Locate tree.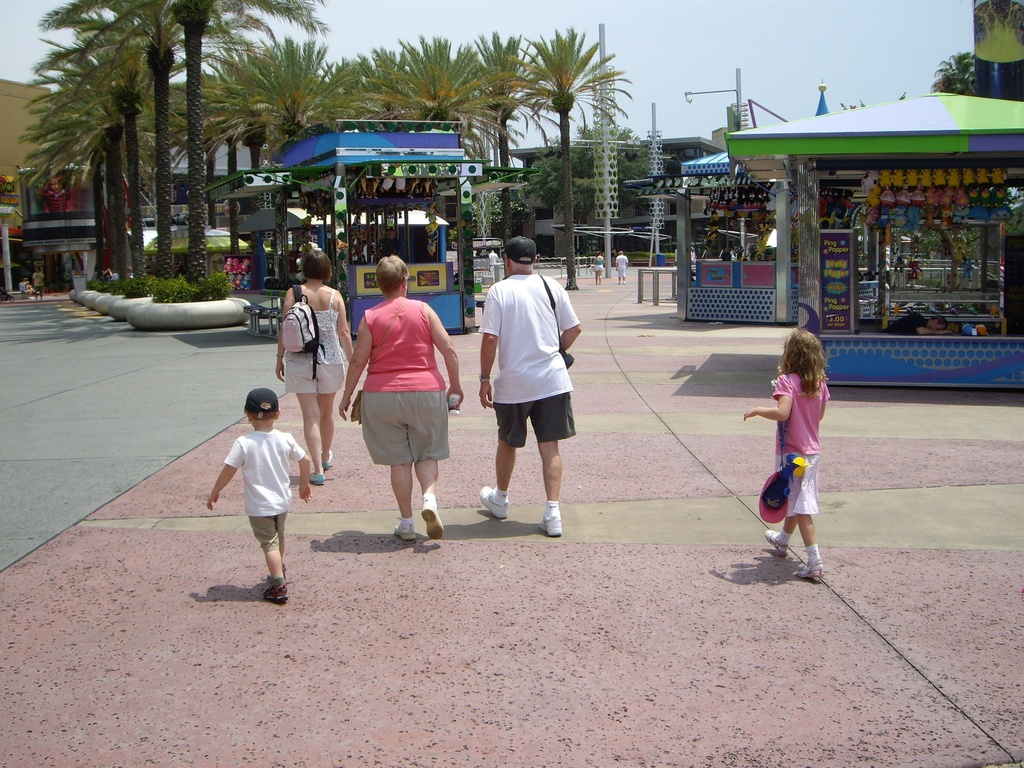
Bounding box: 382, 44, 497, 183.
